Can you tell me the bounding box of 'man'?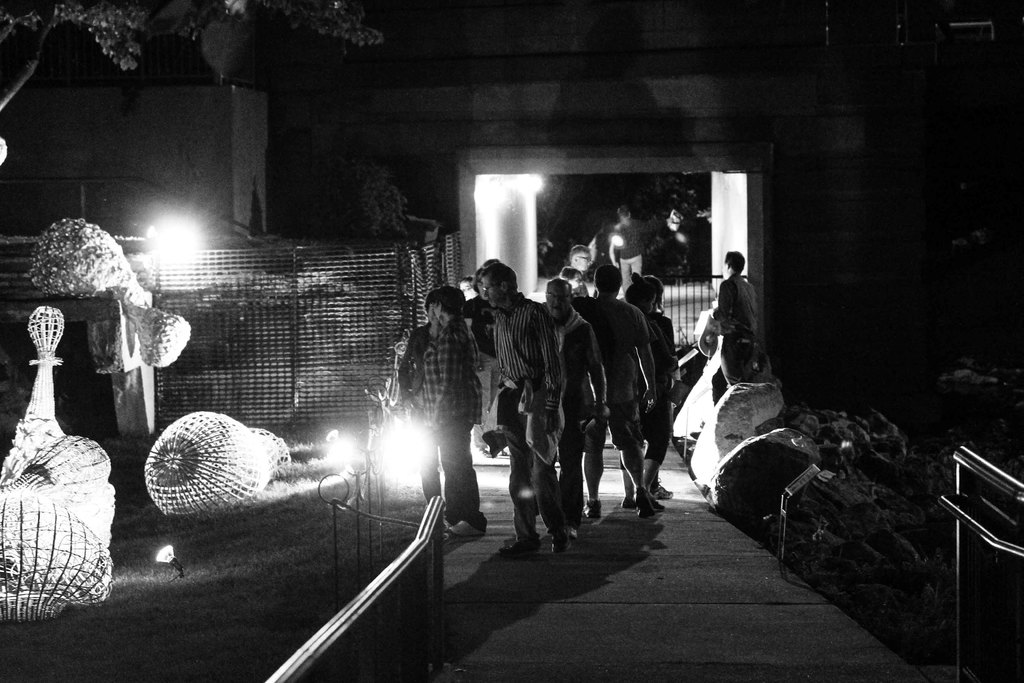
[left=477, top=260, right=574, bottom=556].
